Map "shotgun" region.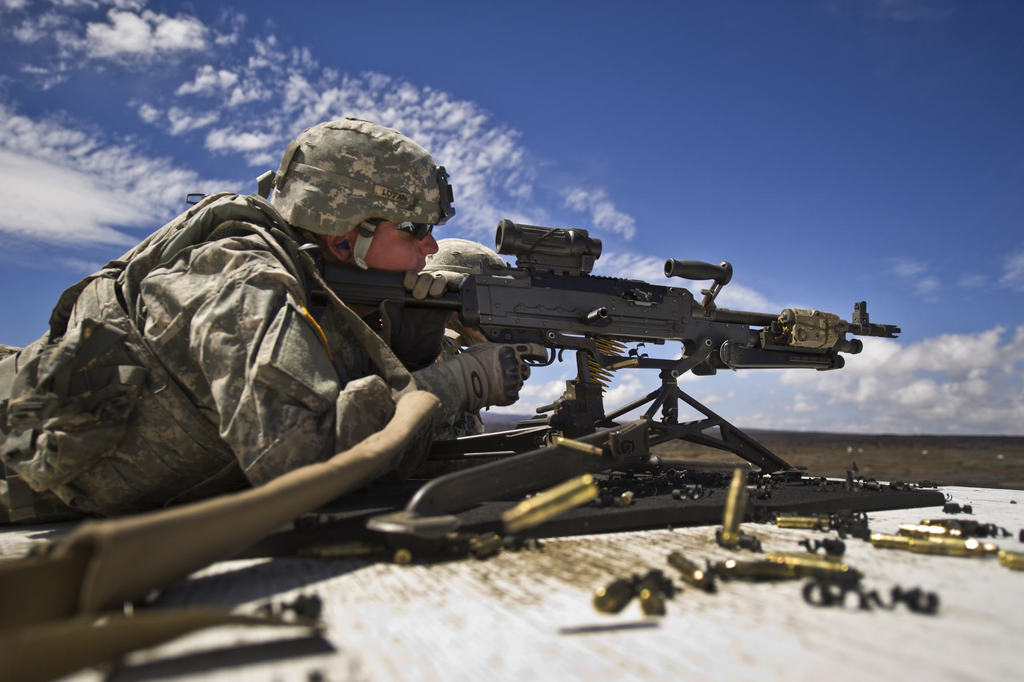
Mapped to crop(314, 219, 902, 474).
